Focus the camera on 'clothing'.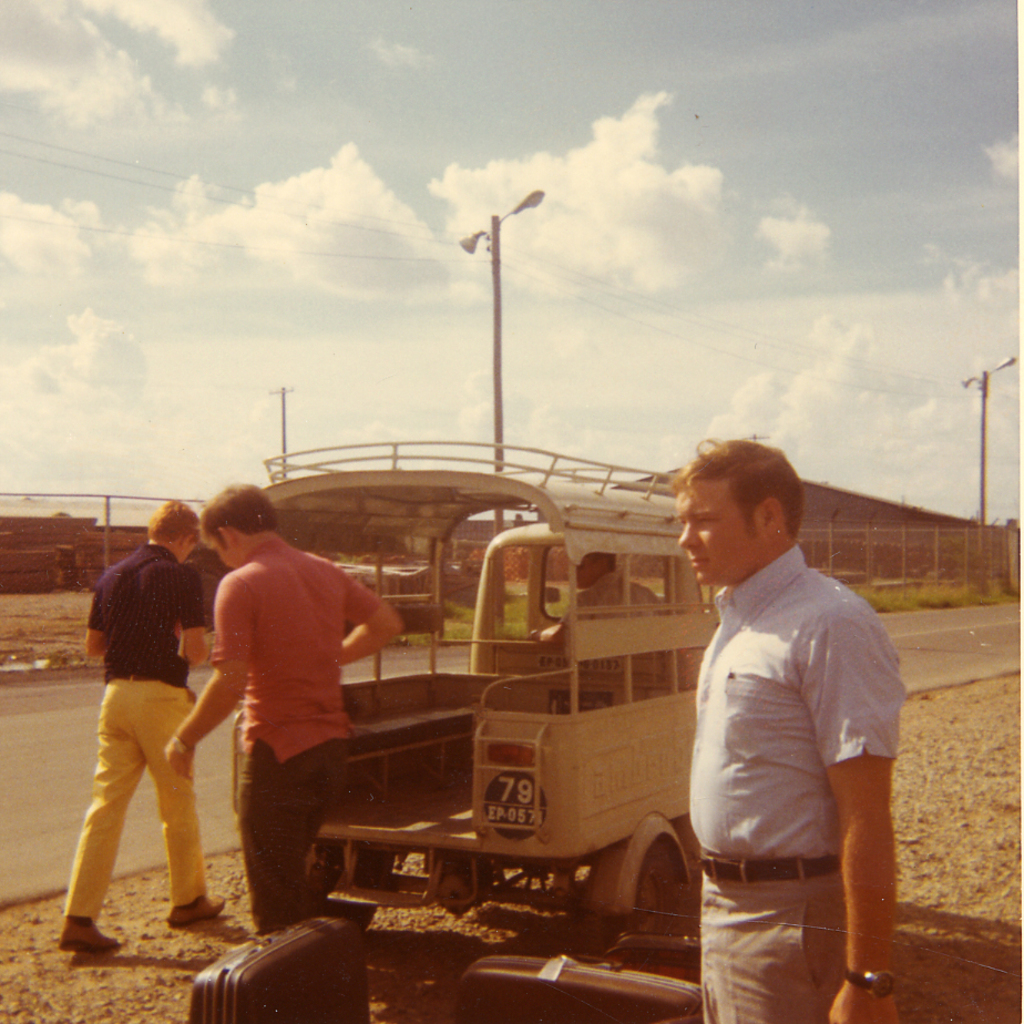
Focus region: bbox=(199, 539, 391, 934).
